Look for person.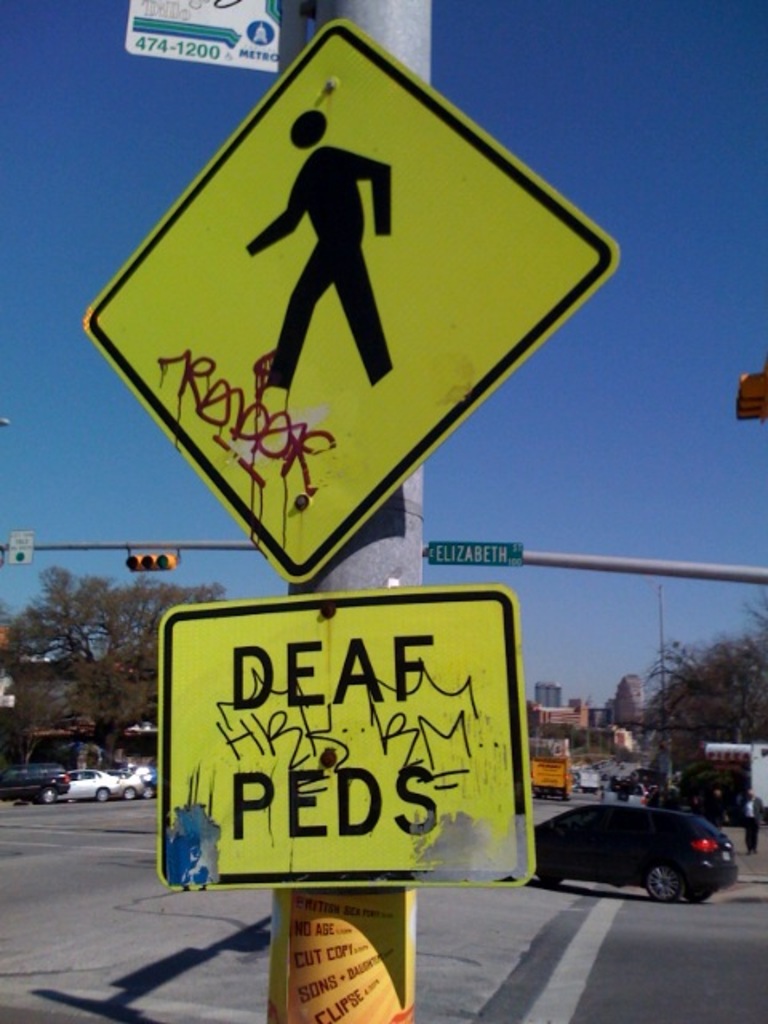
Found: <region>701, 784, 728, 829</region>.
